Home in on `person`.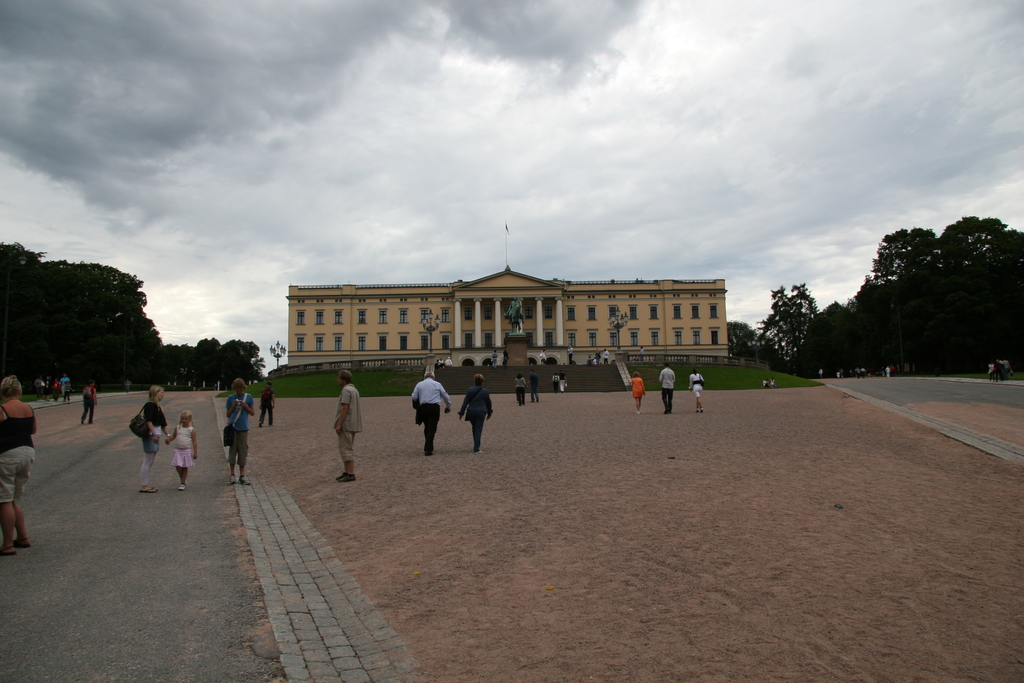
Homed in at region(531, 370, 538, 402).
